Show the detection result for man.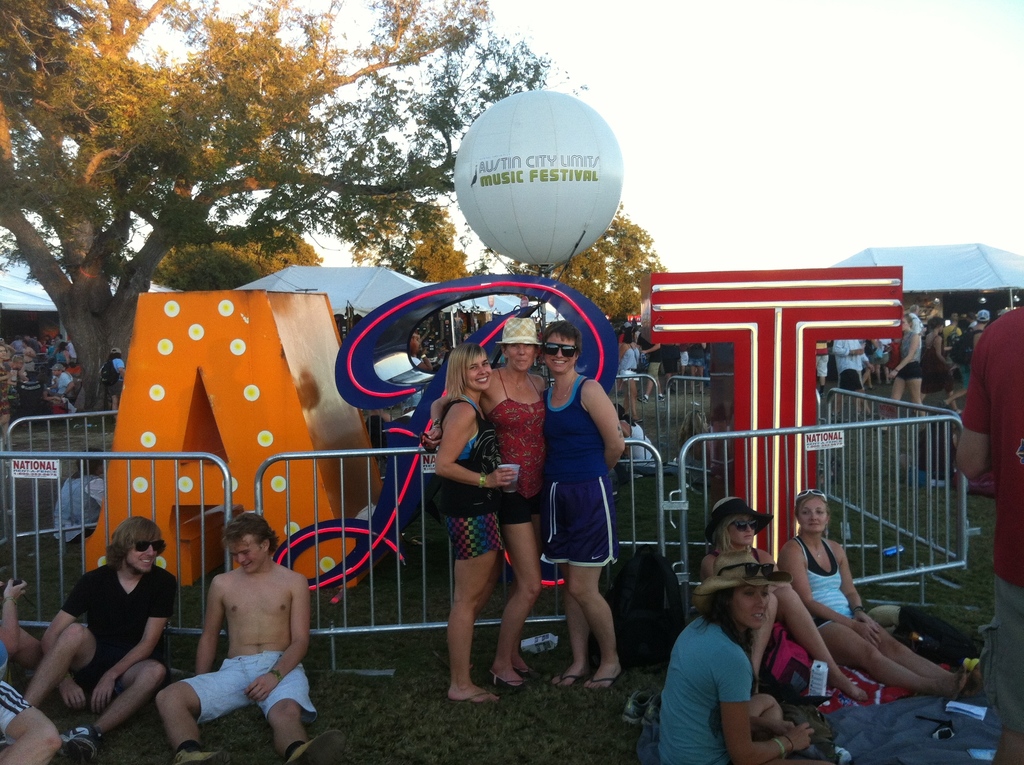
locate(956, 303, 1023, 764).
